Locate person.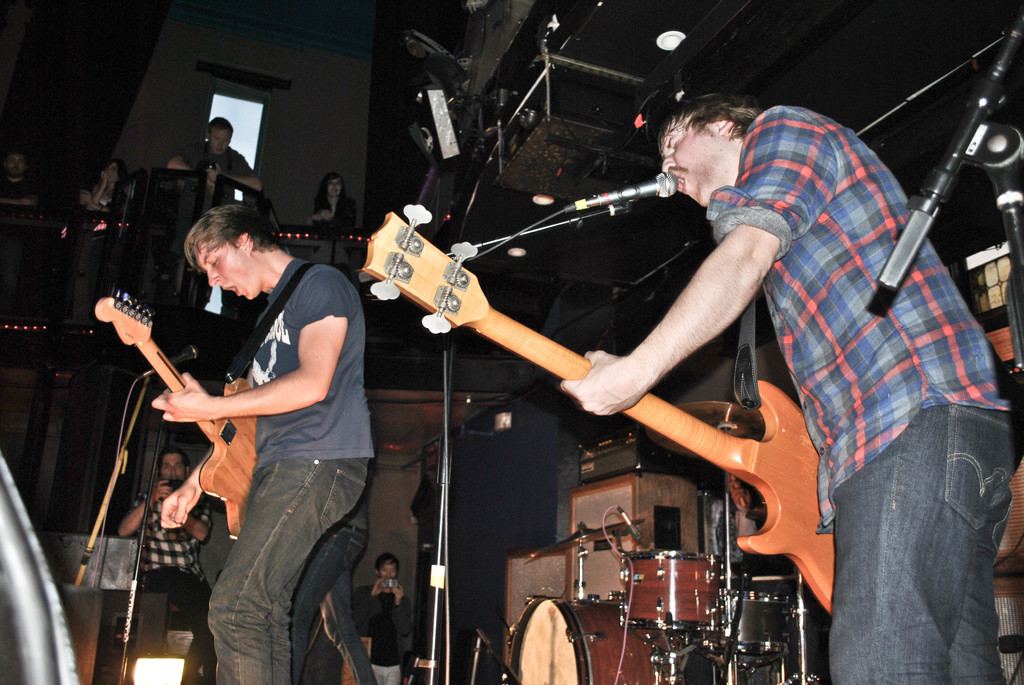
Bounding box: [left=658, top=96, right=1020, bottom=684].
